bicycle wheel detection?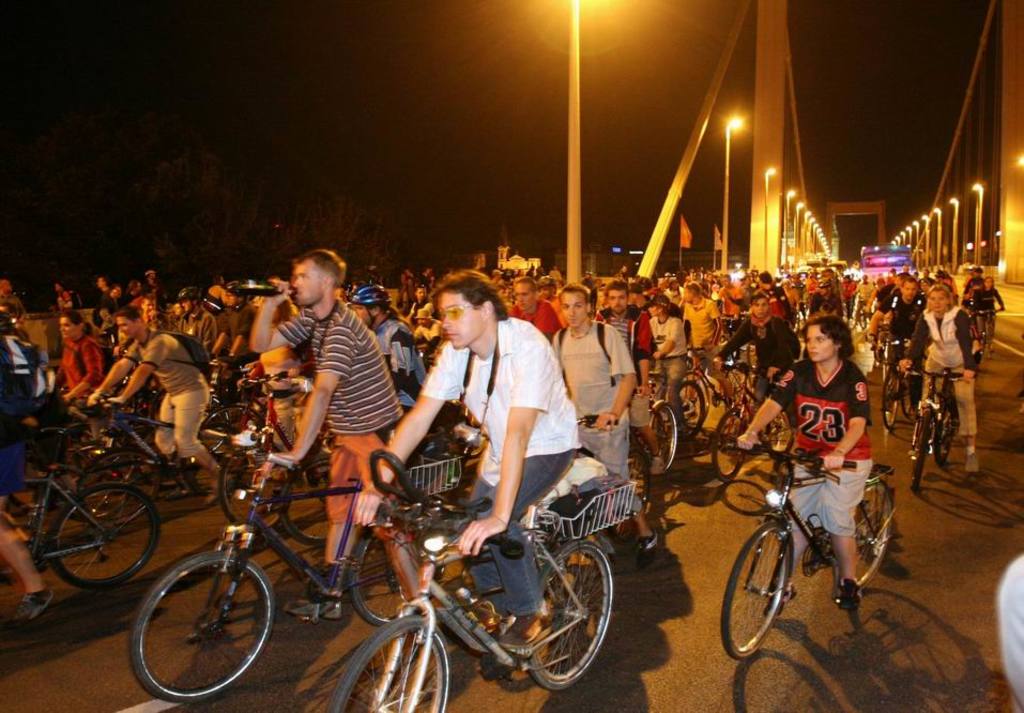
box(213, 443, 291, 525)
